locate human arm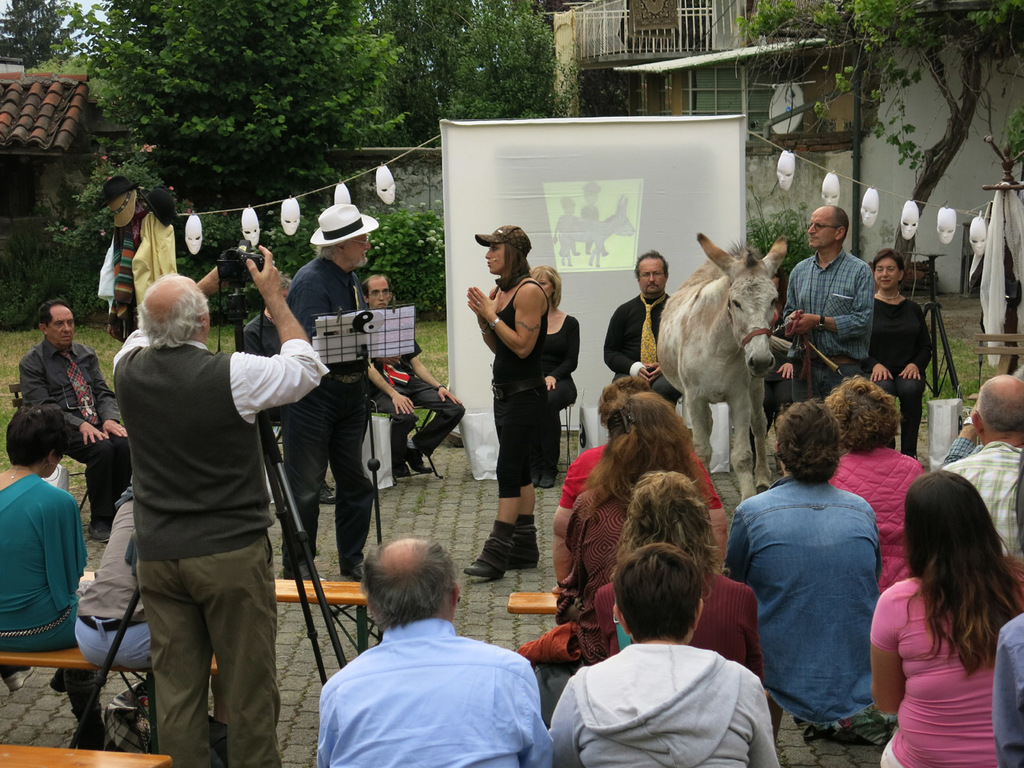
x1=688 y1=446 x2=730 y2=571
